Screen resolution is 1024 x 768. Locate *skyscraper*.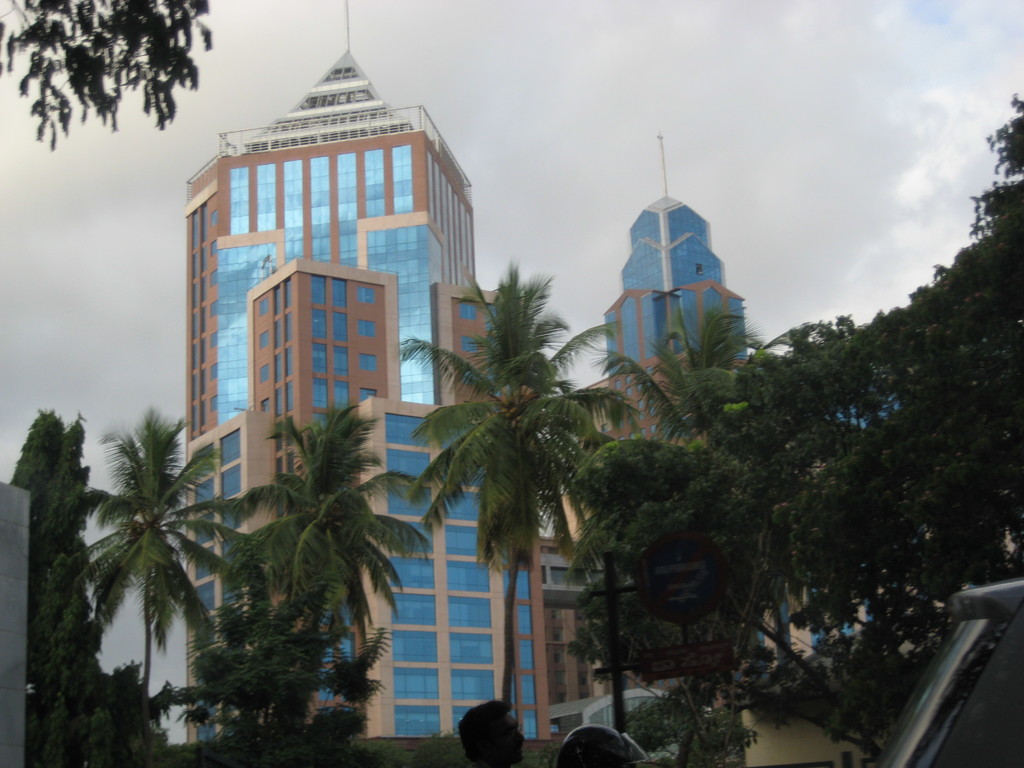
[x1=185, y1=0, x2=515, y2=735].
